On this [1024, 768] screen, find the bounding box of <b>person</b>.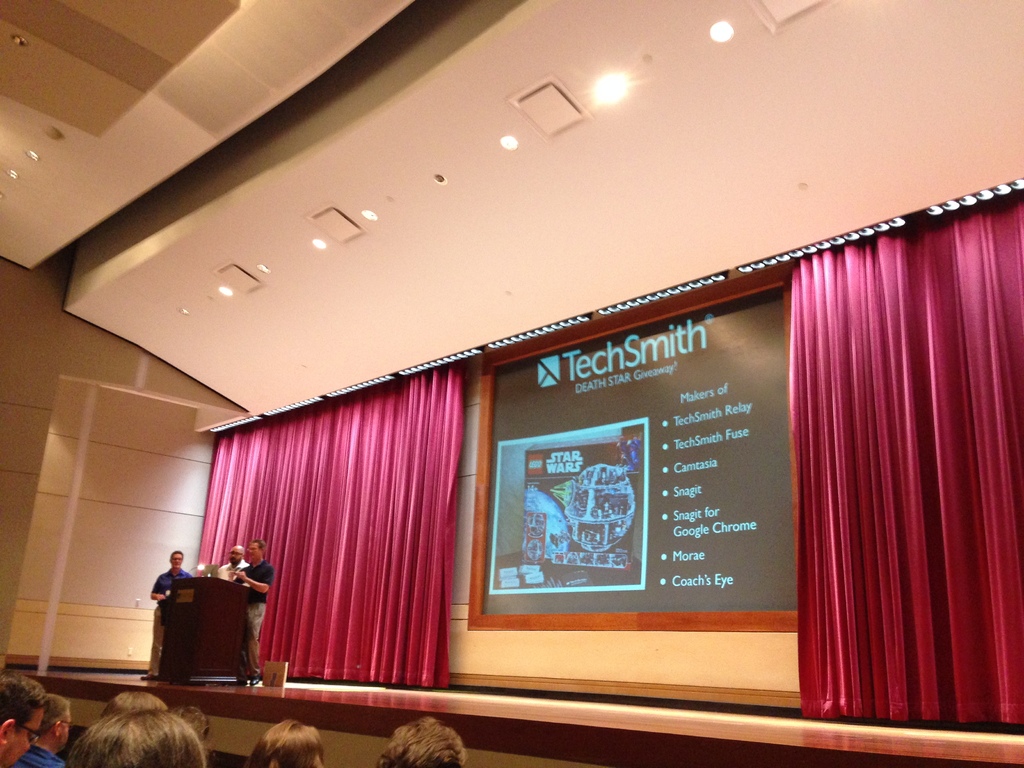
Bounding box: [x1=99, y1=689, x2=174, y2=714].
